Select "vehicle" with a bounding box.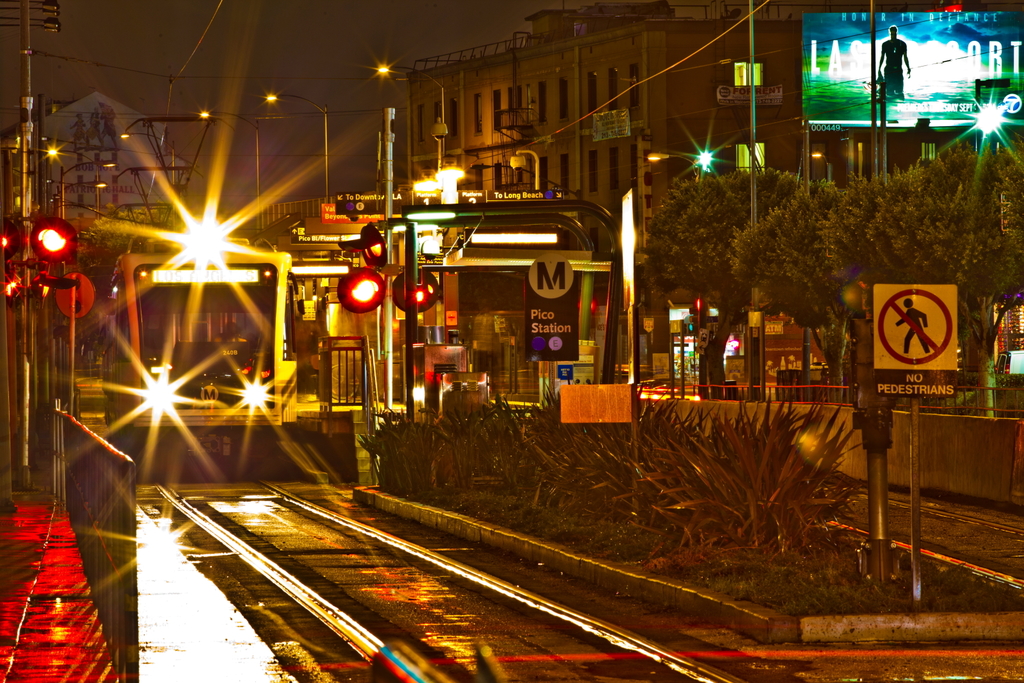
x1=103 y1=220 x2=310 y2=474.
